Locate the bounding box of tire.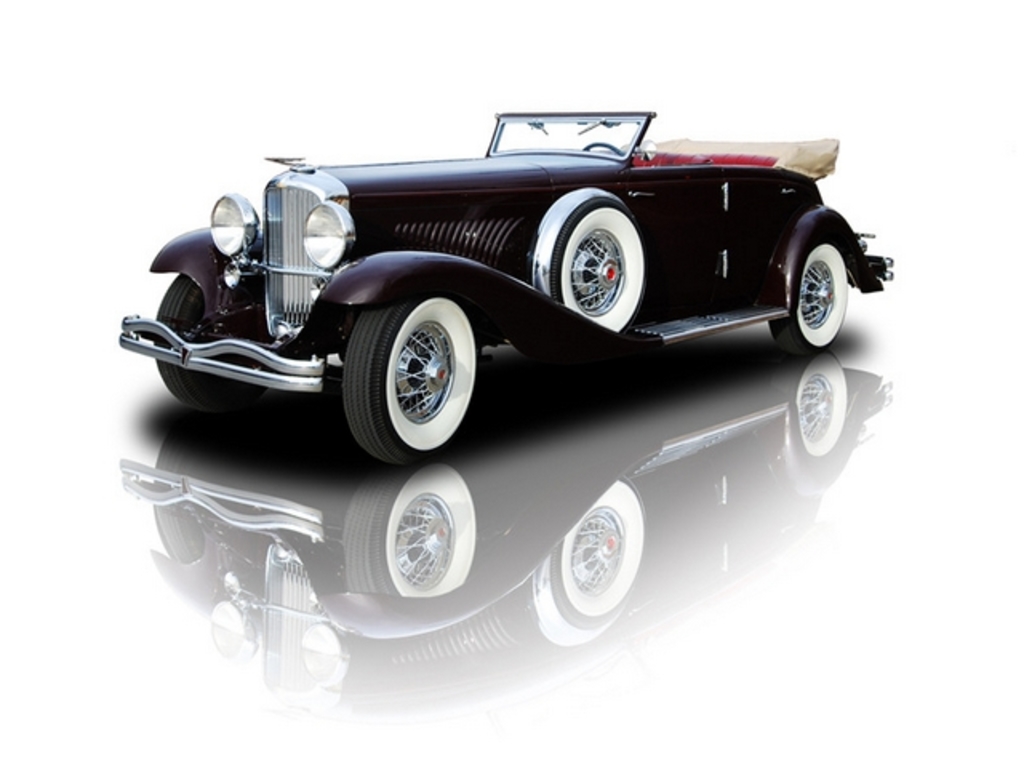
Bounding box: rect(344, 290, 480, 451).
